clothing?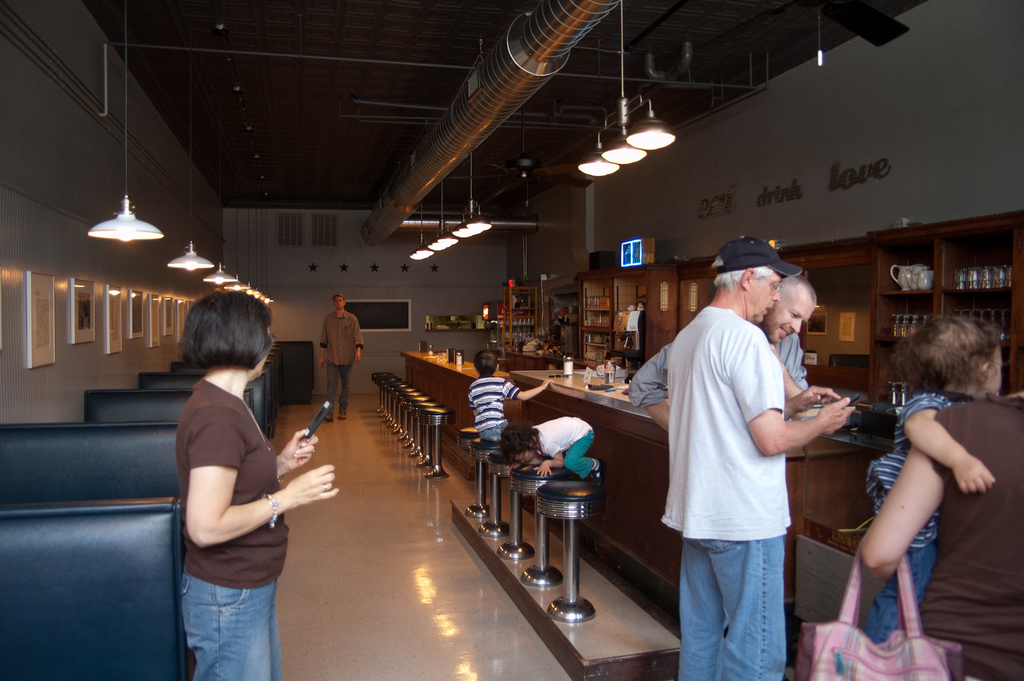
649:254:816:658
